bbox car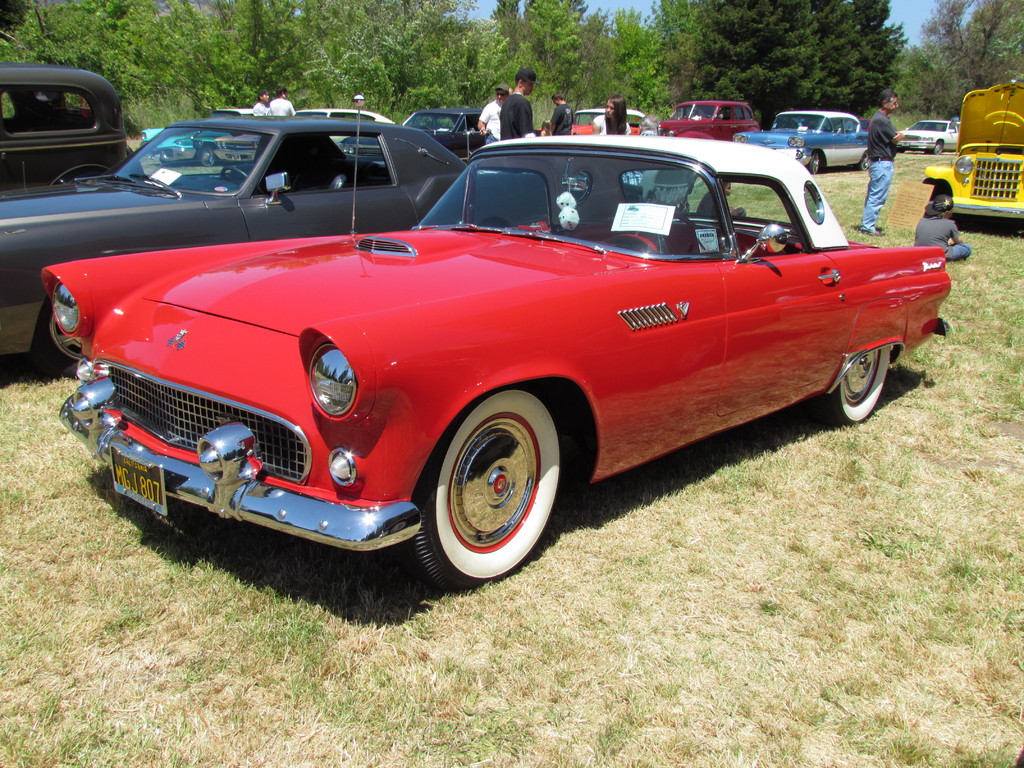
region(214, 110, 254, 115)
